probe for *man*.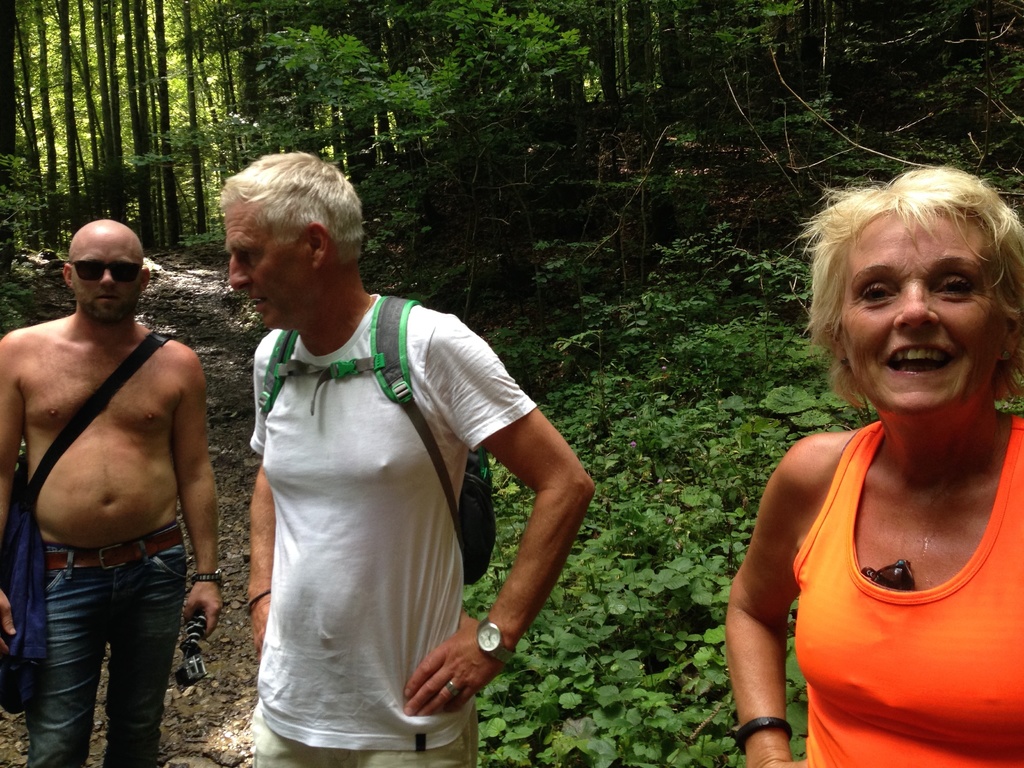
Probe result: x1=209 y1=150 x2=597 y2=767.
